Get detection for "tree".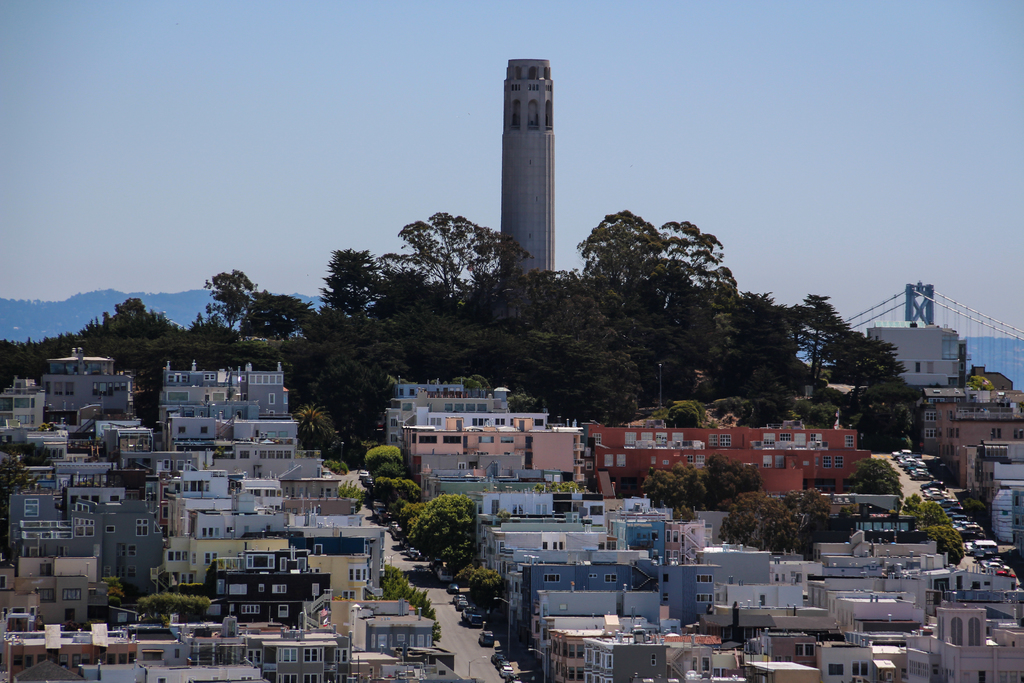
Detection: select_region(902, 502, 967, 567).
